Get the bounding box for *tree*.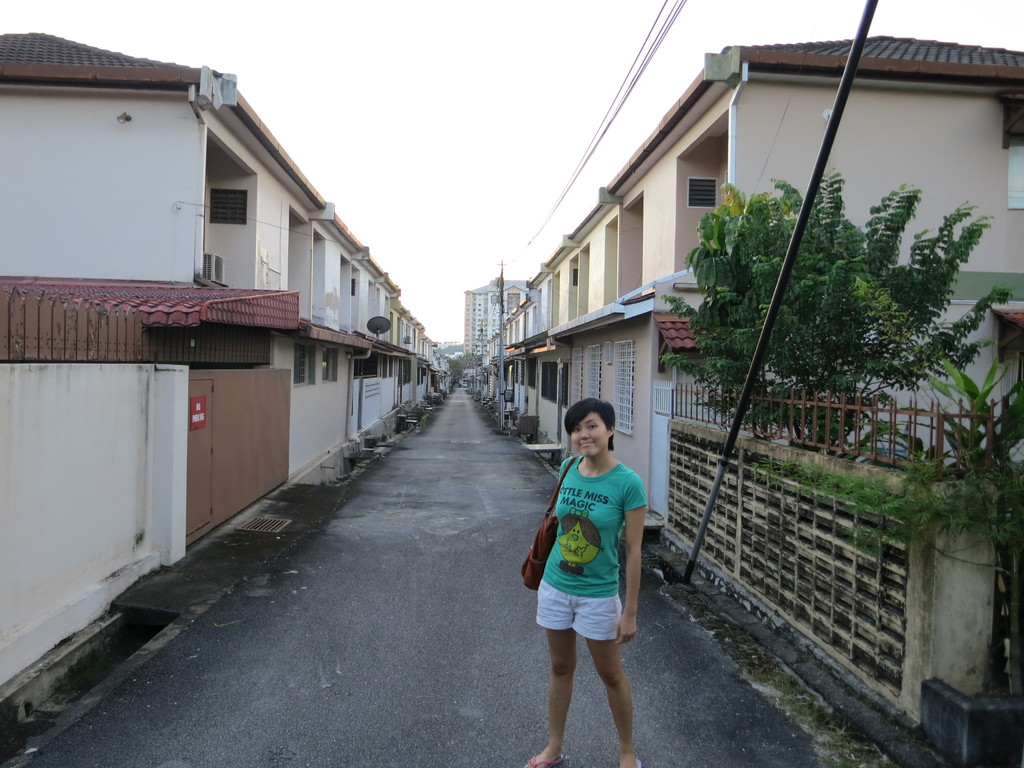
<bbox>641, 155, 1023, 484</bbox>.
